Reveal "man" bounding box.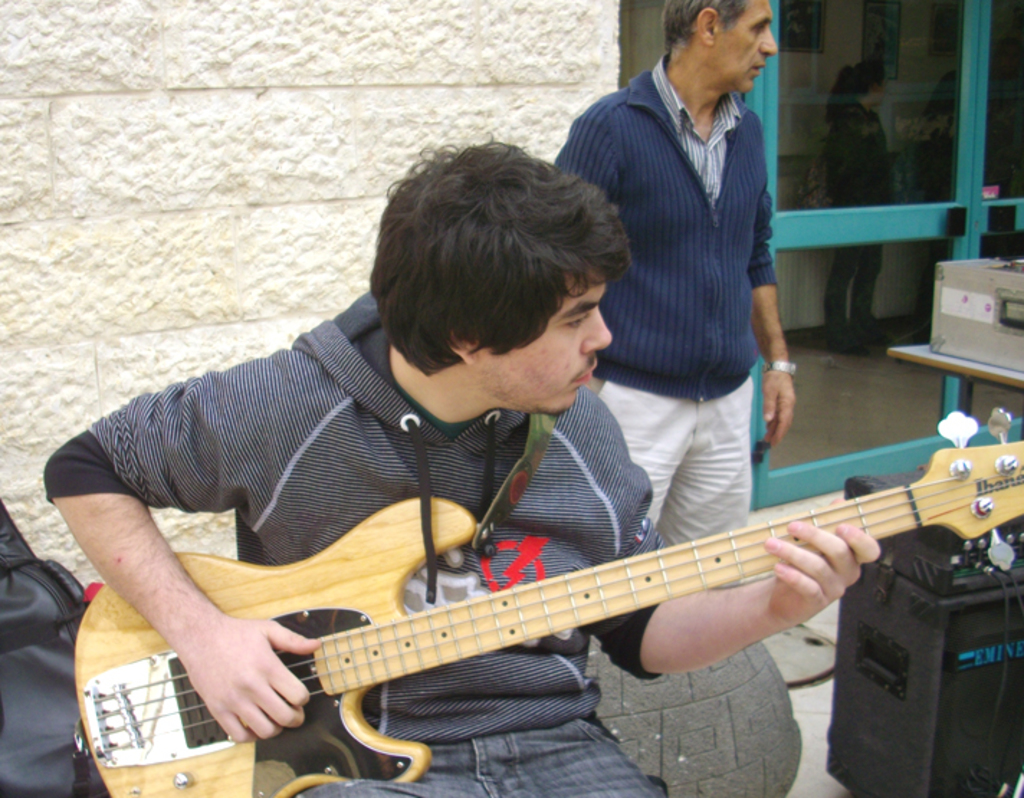
Revealed: x1=552, y1=0, x2=803, y2=567.
